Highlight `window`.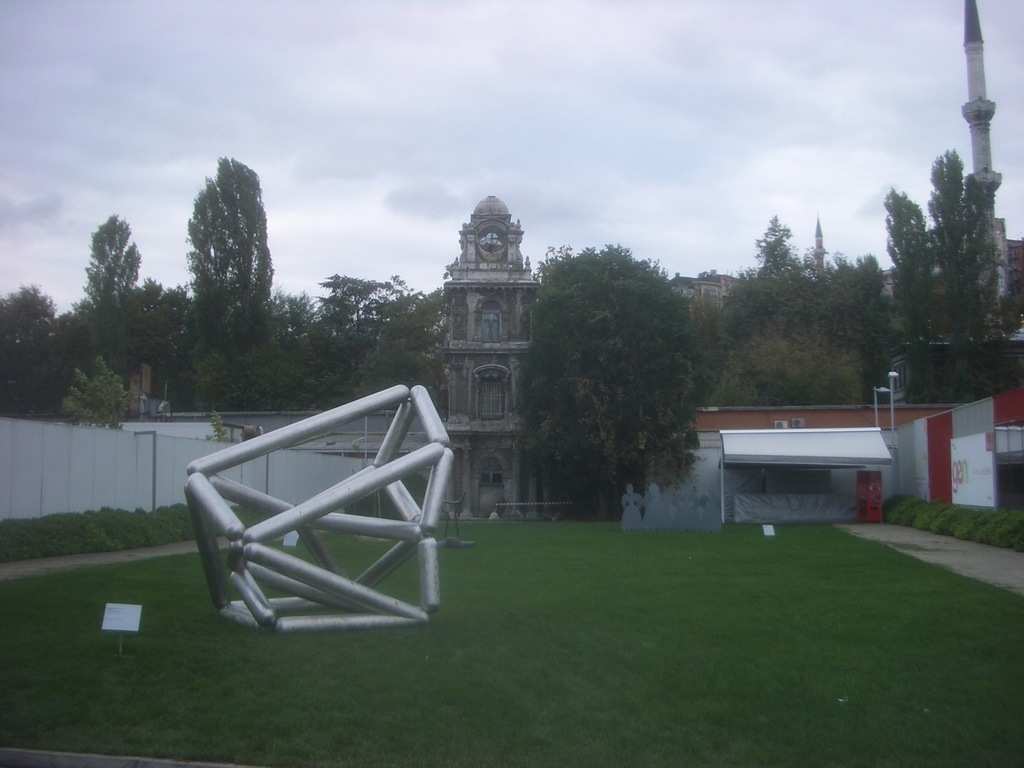
Highlighted region: rect(480, 458, 506, 487).
